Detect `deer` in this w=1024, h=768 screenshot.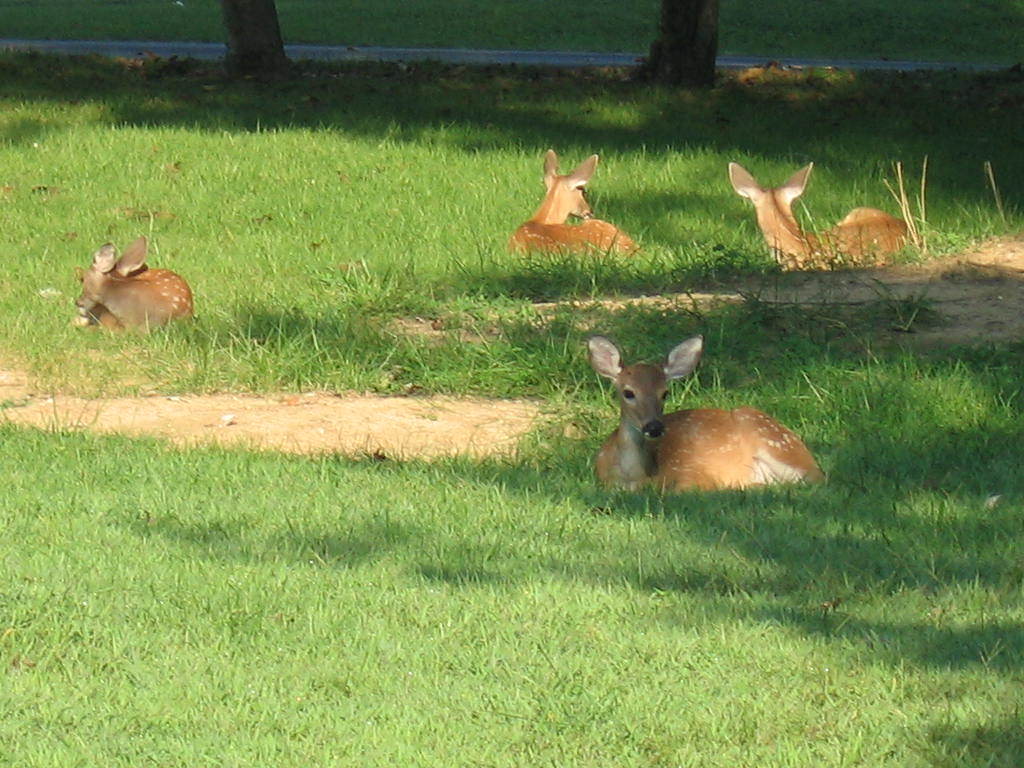
Detection: left=732, top=159, right=924, bottom=274.
